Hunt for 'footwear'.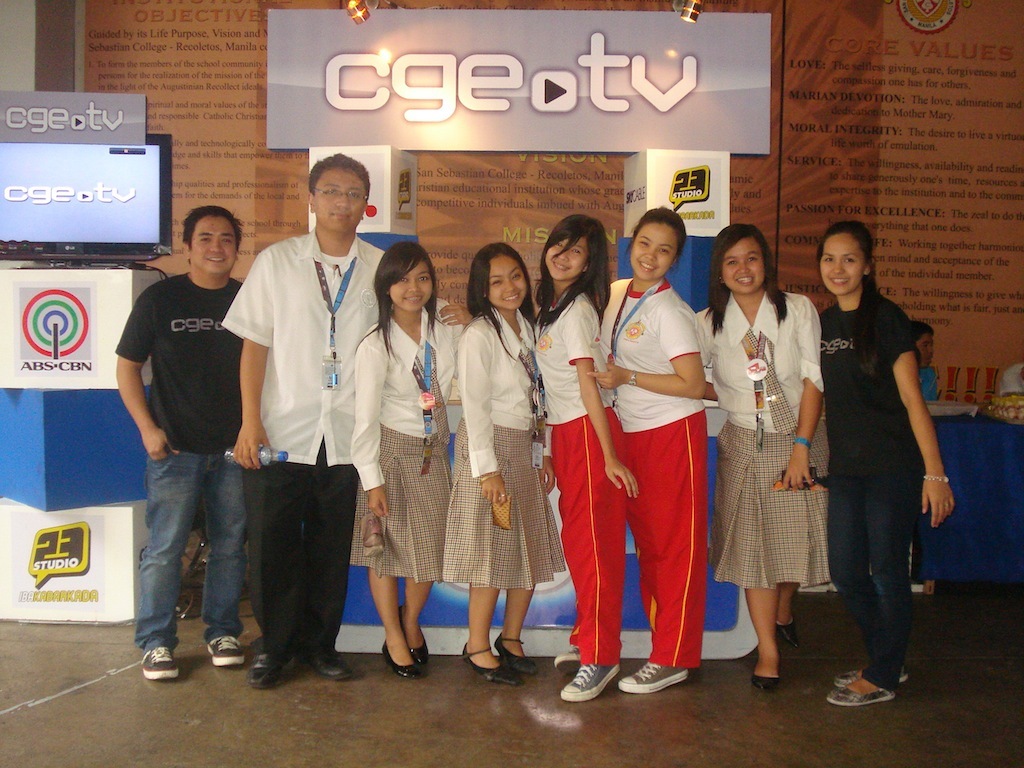
Hunted down at (left=203, top=634, right=248, bottom=668).
